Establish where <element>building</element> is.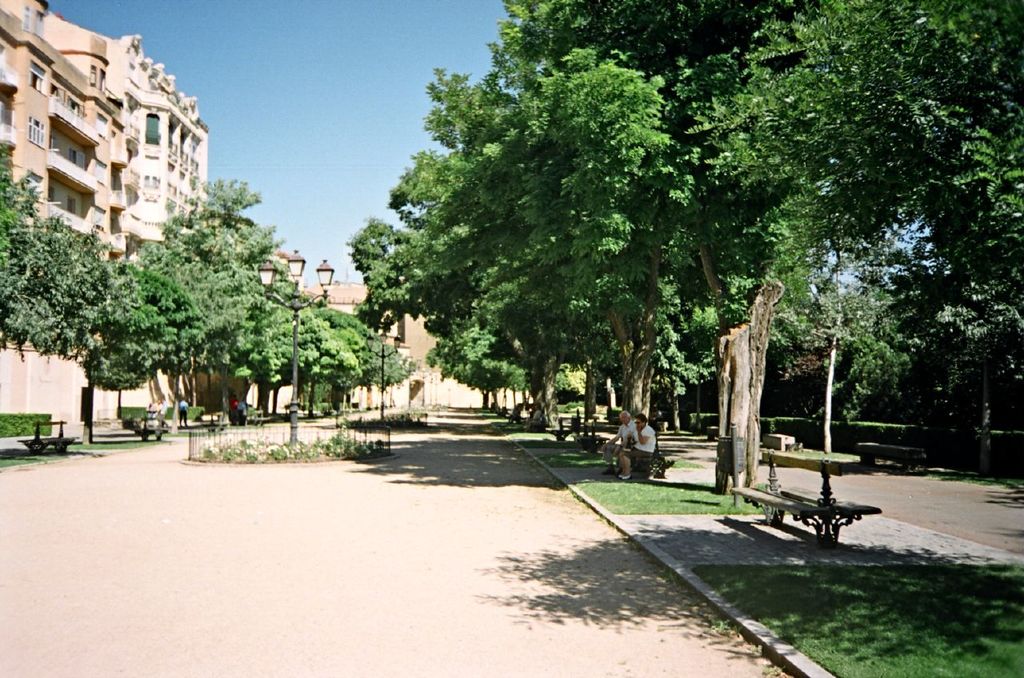
Established at (298,276,526,417).
